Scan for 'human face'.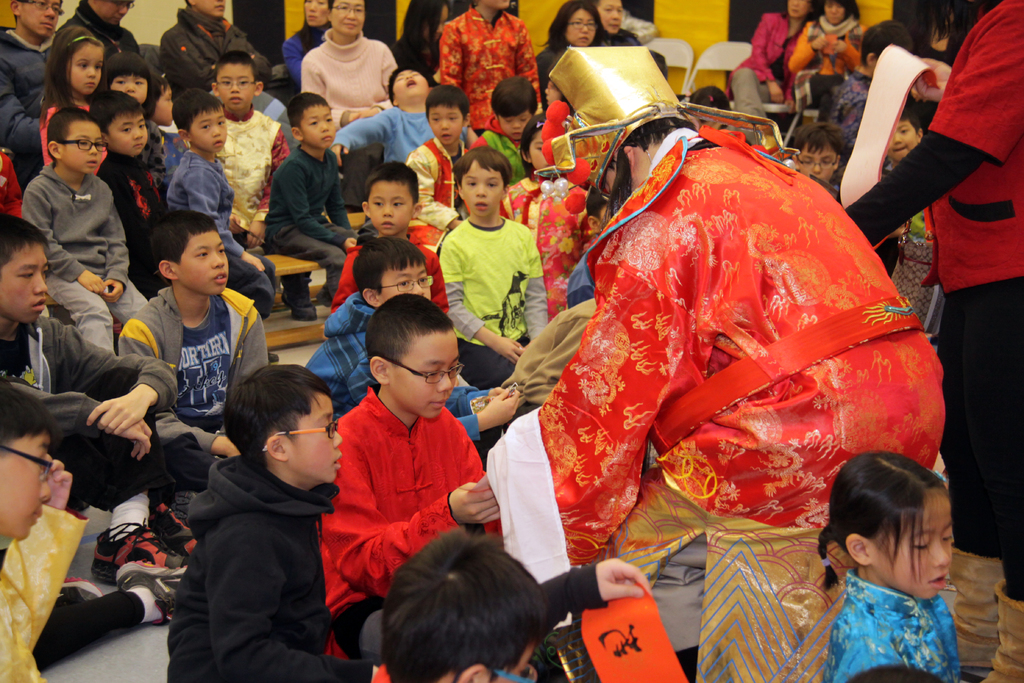
Scan result: [401,336,460,418].
